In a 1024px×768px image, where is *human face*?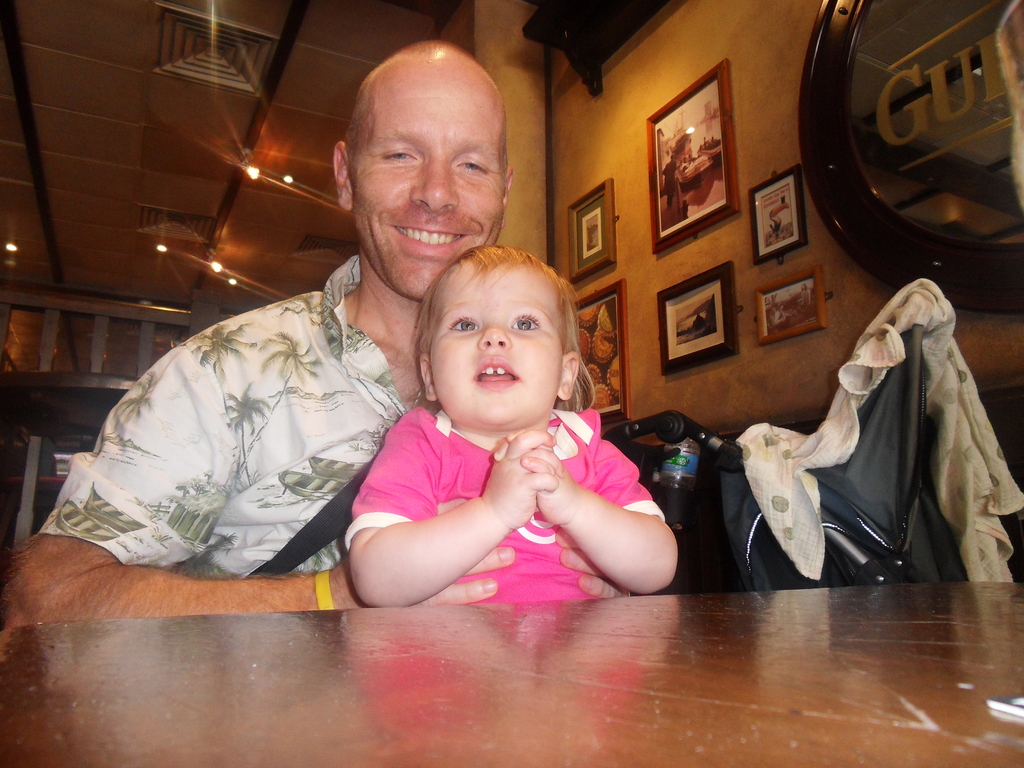
Rect(429, 259, 564, 428).
